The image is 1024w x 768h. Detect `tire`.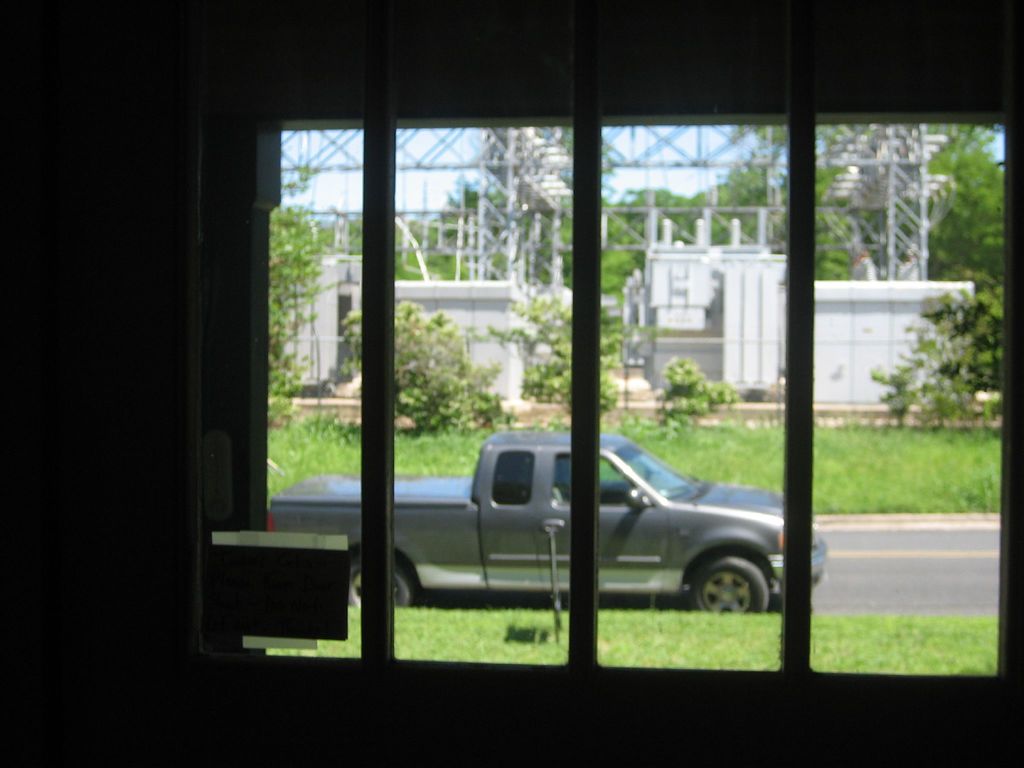
Detection: select_region(688, 546, 776, 630).
